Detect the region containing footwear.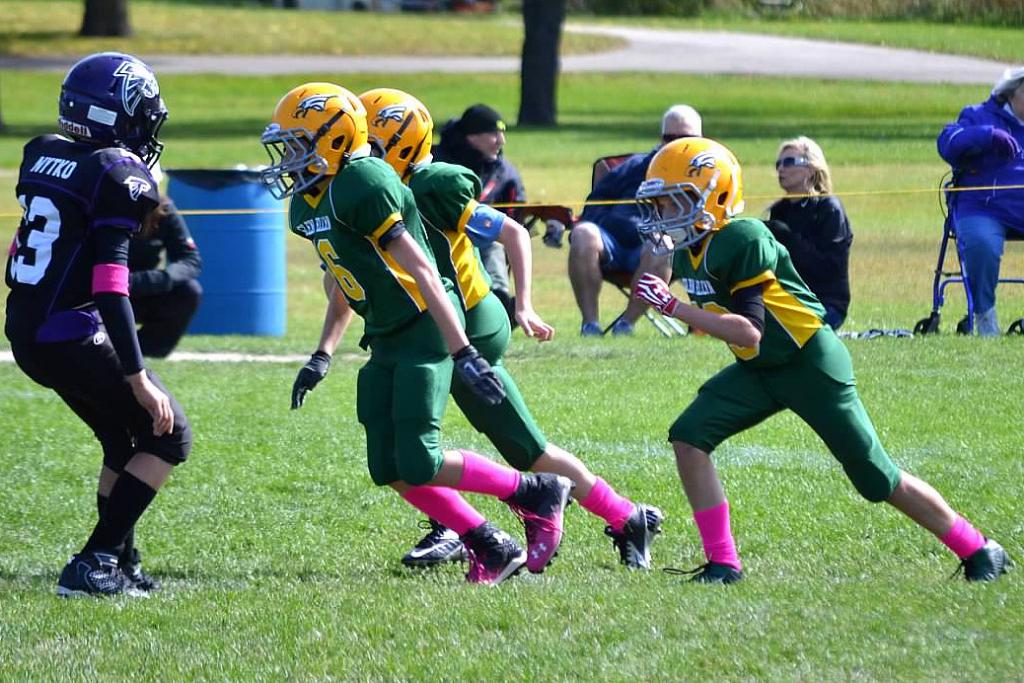
locate(607, 317, 639, 337).
